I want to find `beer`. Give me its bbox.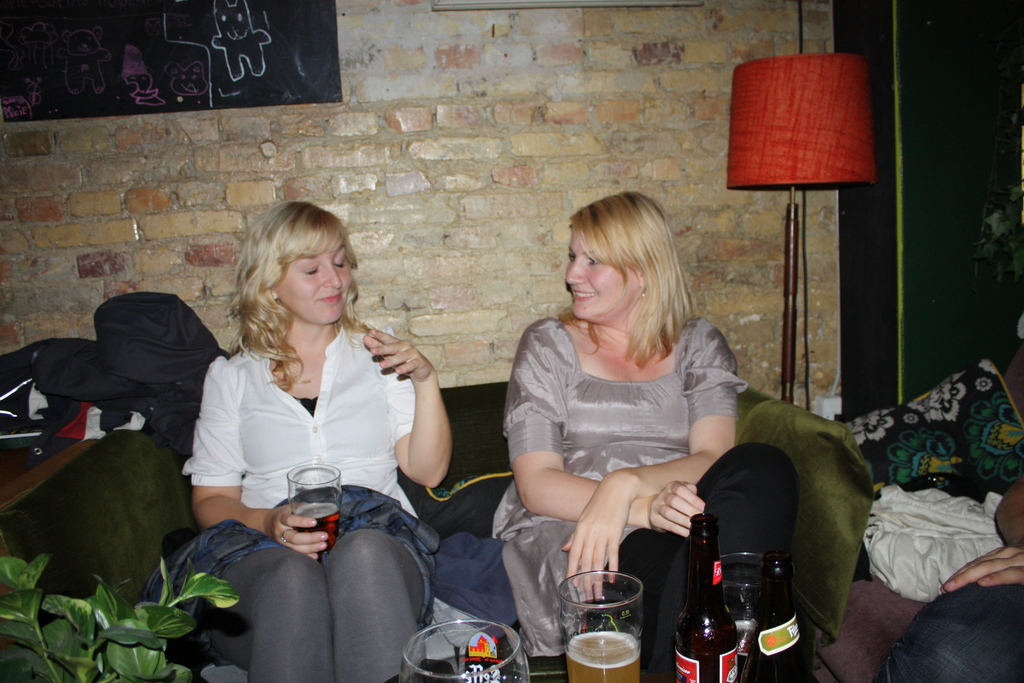
301,504,337,551.
